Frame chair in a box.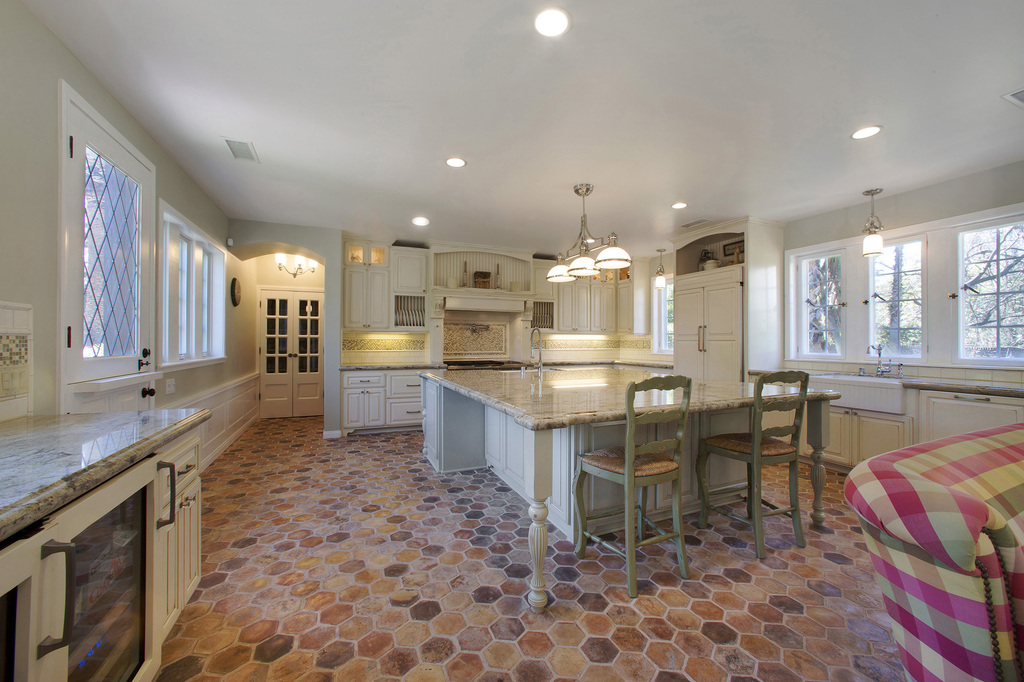
detection(575, 372, 687, 598).
